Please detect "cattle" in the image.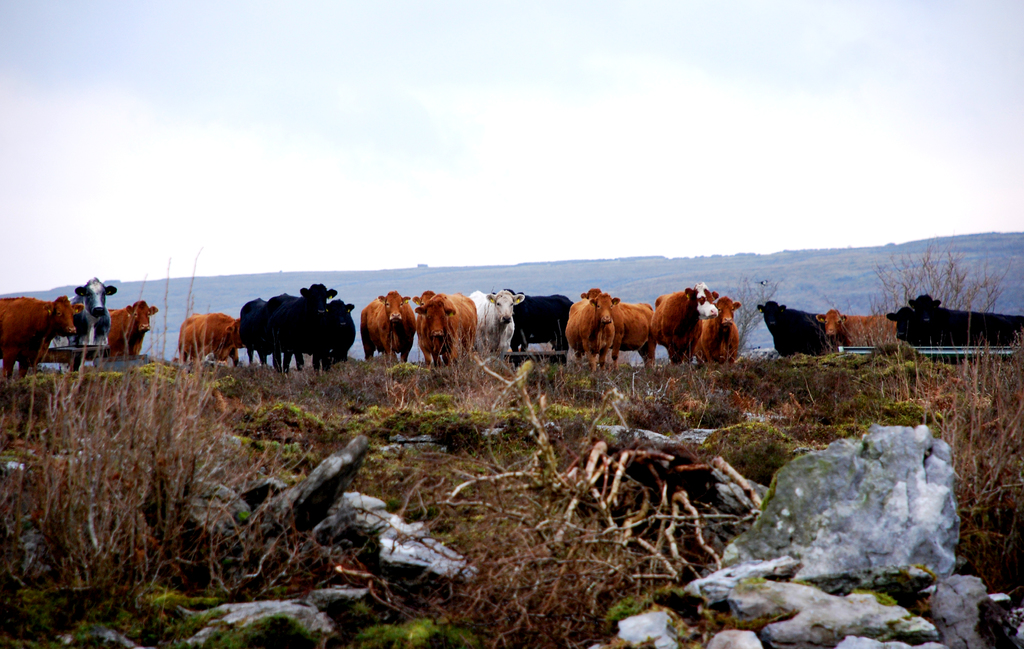
bbox(705, 297, 743, 374).
